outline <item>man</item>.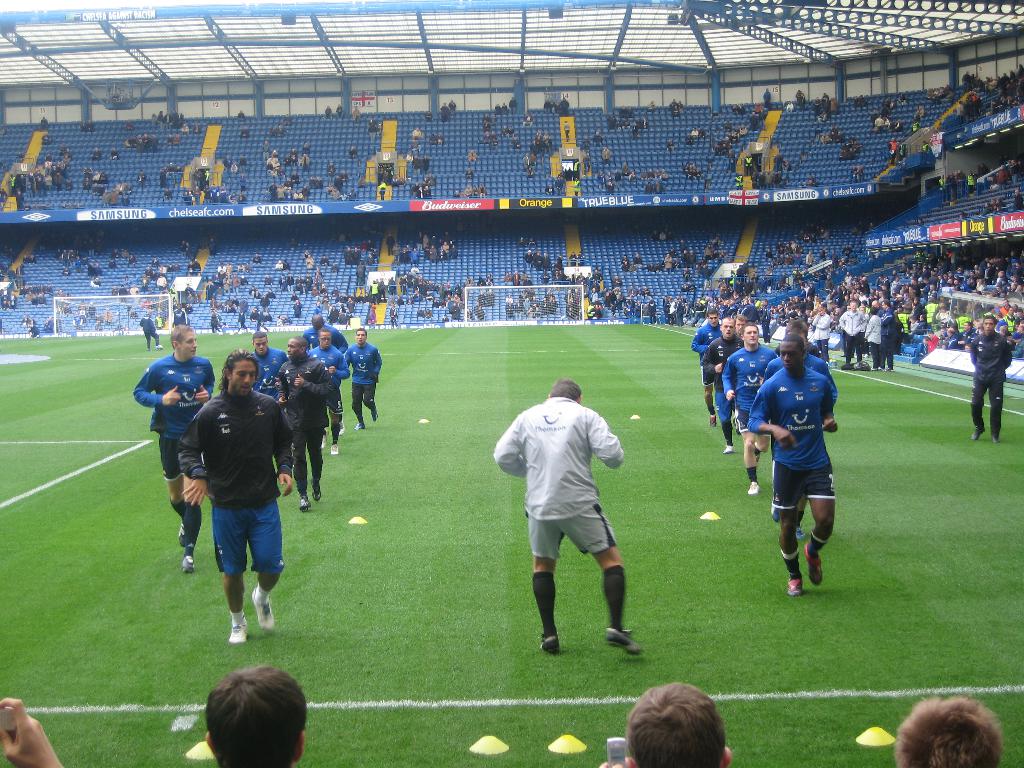
Outline: bbox=[837, 300, 869, 369].
